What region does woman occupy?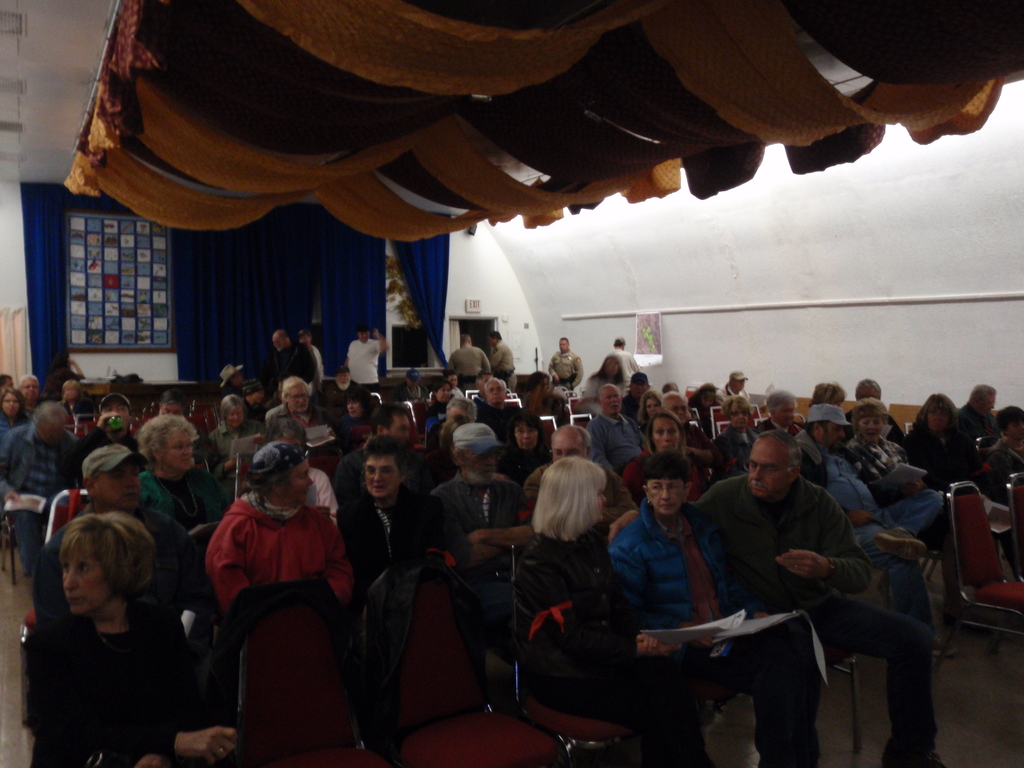
x1=61 y1=380 x2=95 y2=422.
